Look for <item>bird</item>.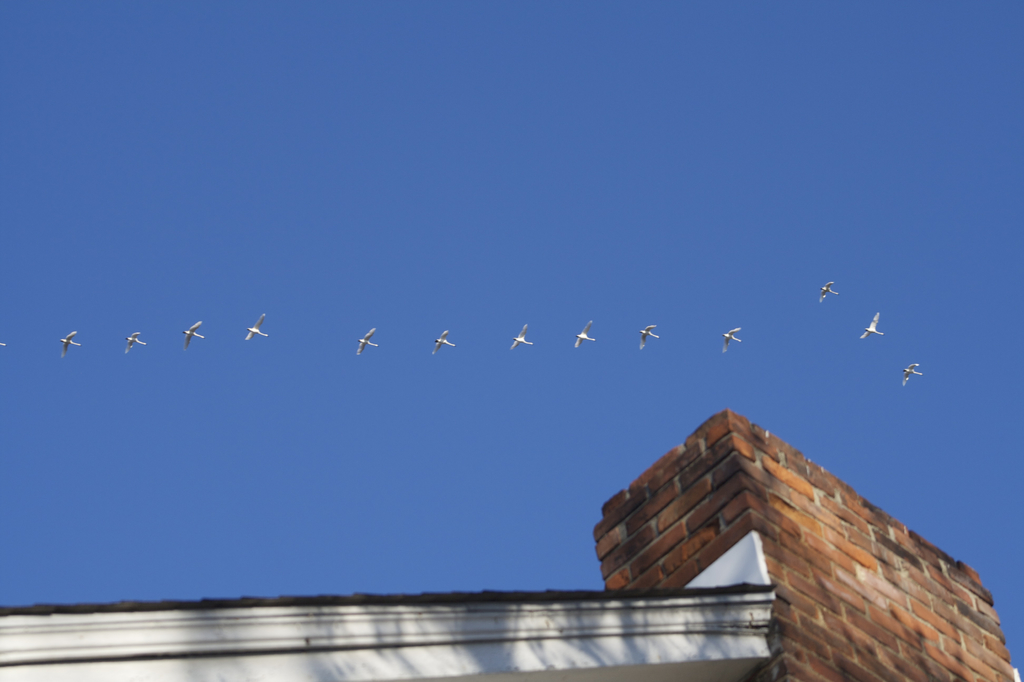
Found: region(124, 333, 147, 354).
